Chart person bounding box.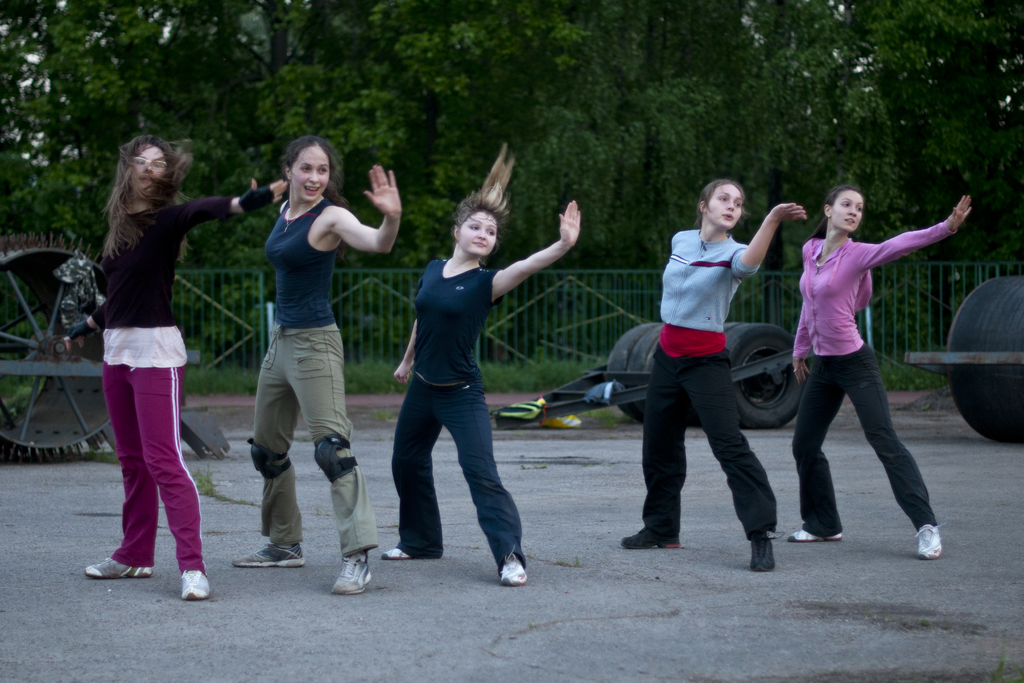
Charted: x1=616, y1=179, x2=810, y2=572.
